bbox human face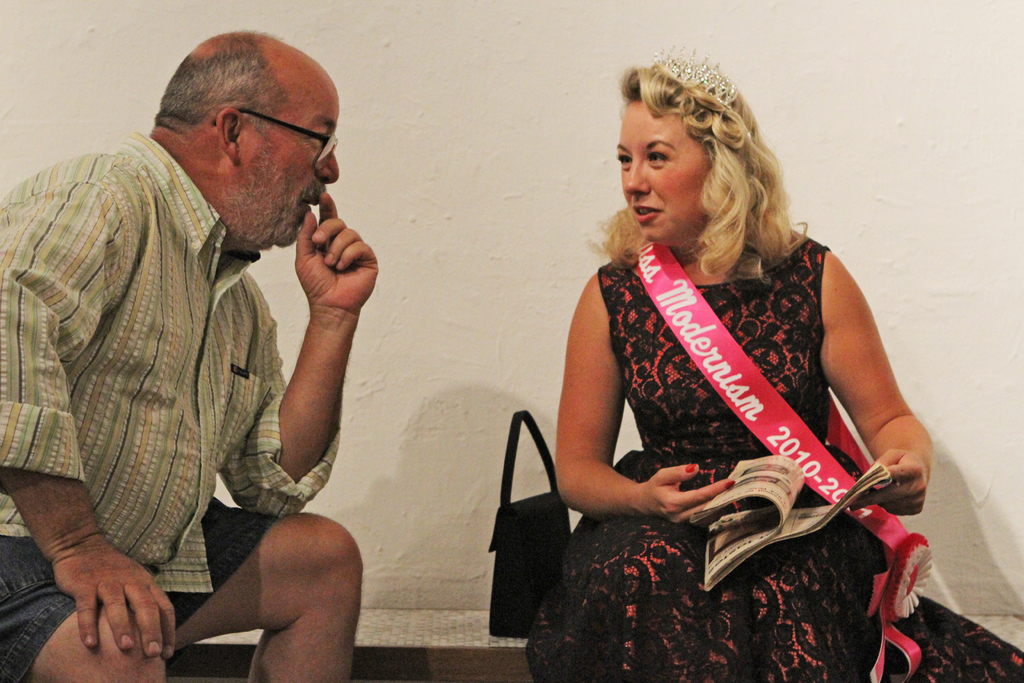
box=[618, 114, 701, 242]
